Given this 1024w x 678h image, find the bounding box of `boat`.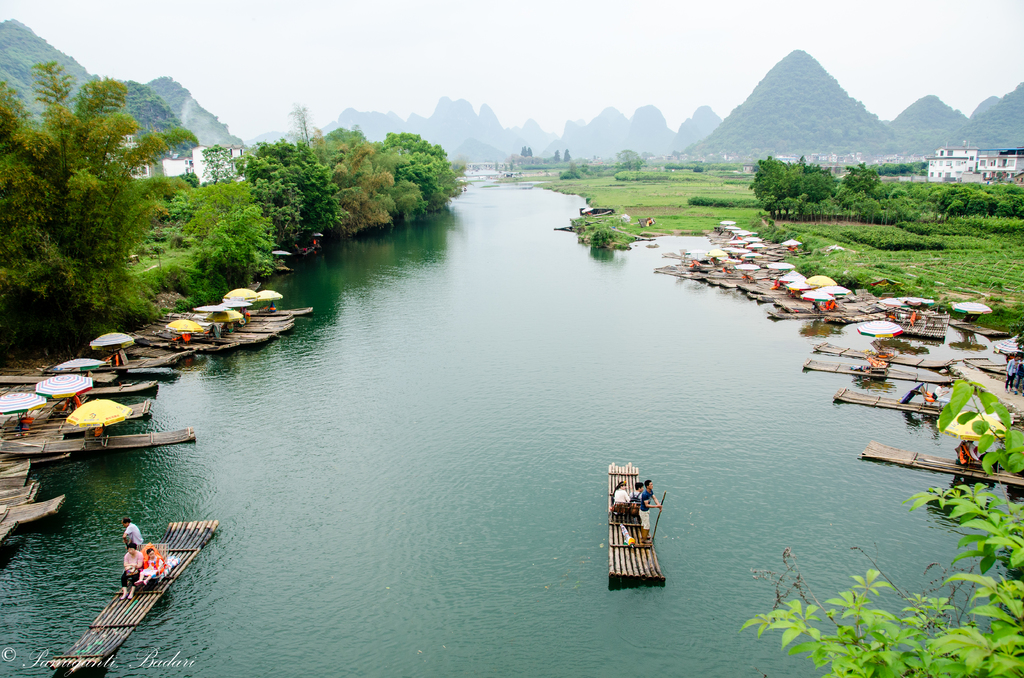
l=774, t=300, r=818, b=313.
